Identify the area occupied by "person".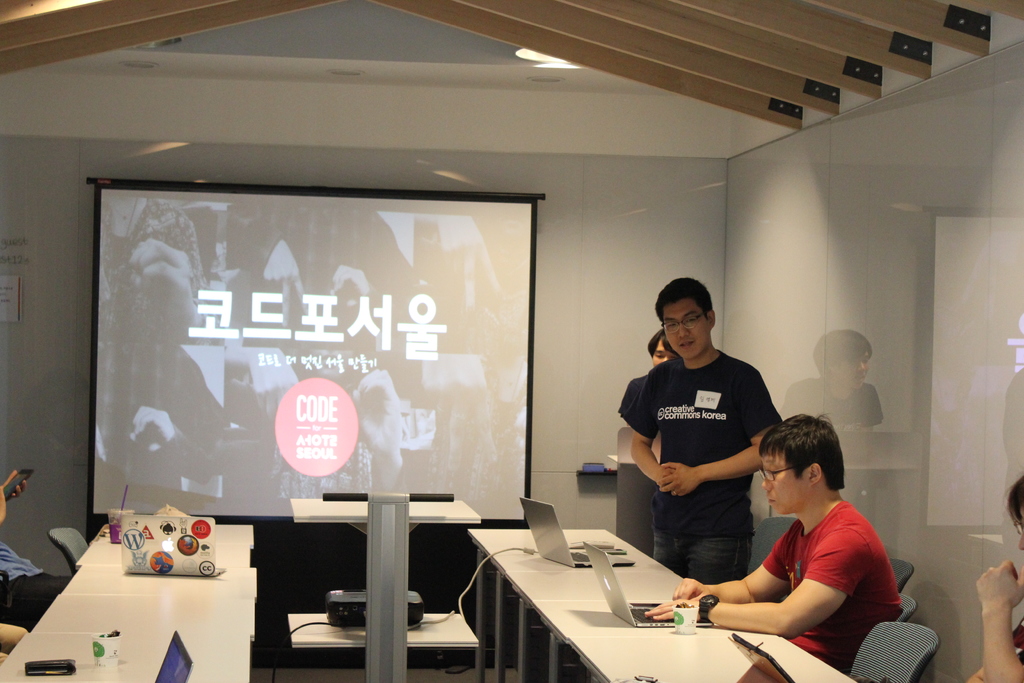
Area: <region>785, 327, 885, 523</region>.
